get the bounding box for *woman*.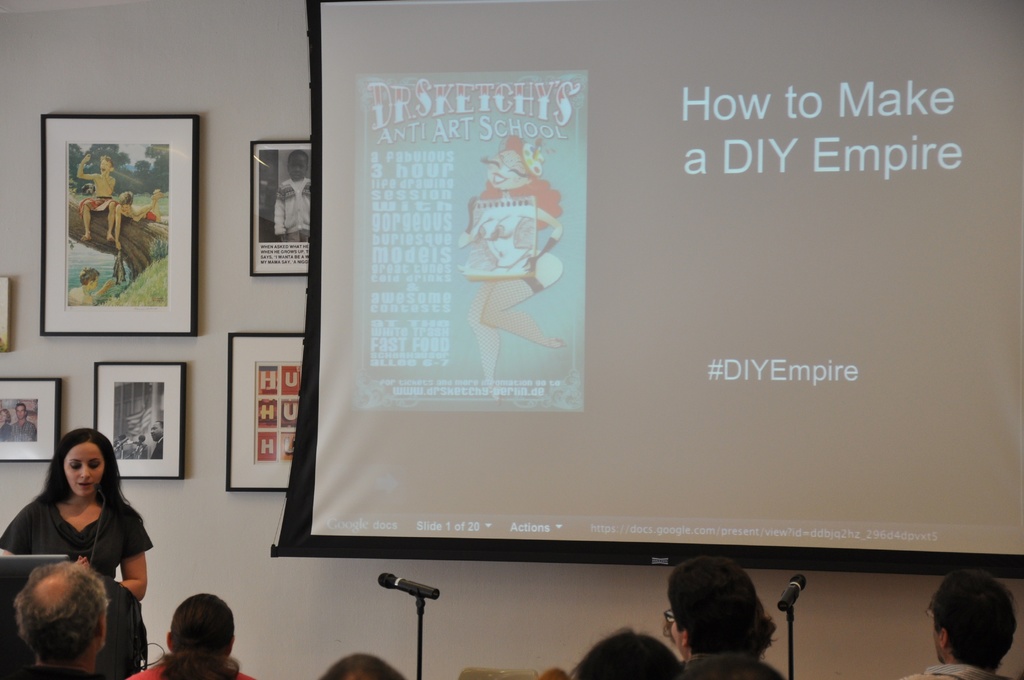
crop(18, 433, 148, 638).
